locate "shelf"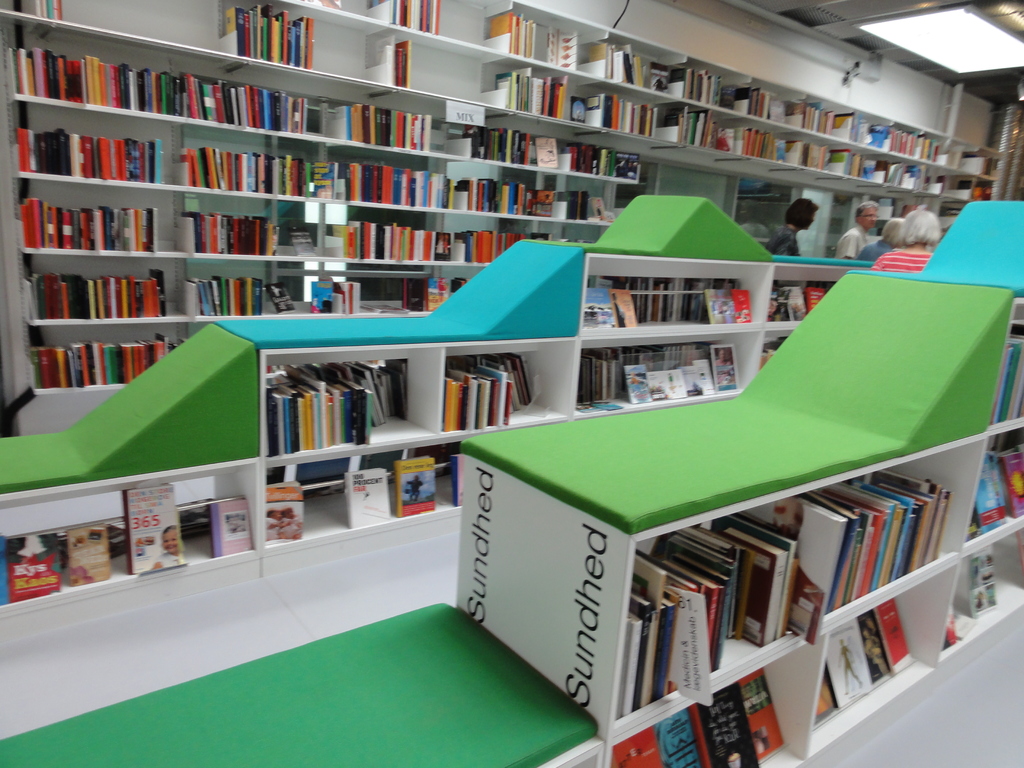
23:259:449:316
